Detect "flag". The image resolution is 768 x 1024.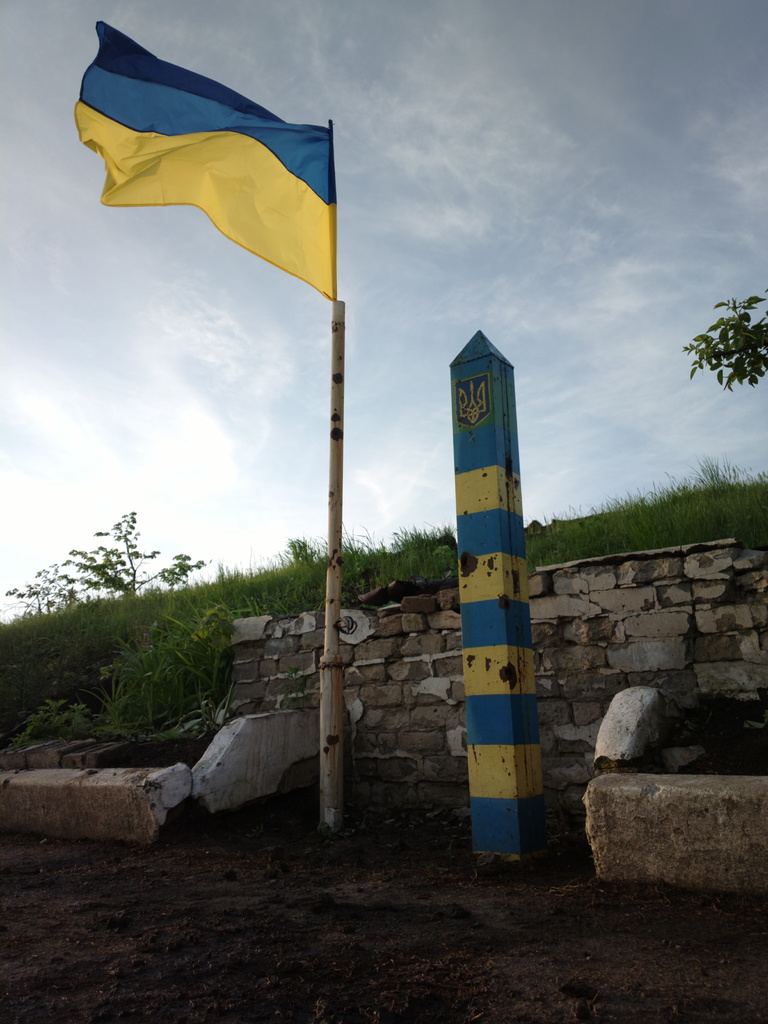
(76, 16, 338, 303).
